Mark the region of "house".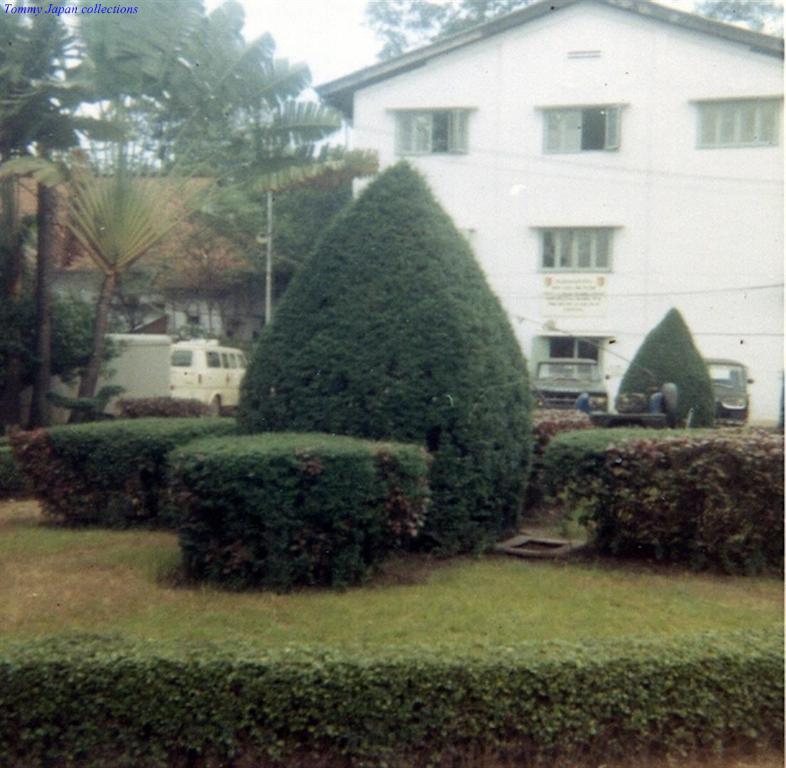
Region: box=[0, 154, 336, 426].
